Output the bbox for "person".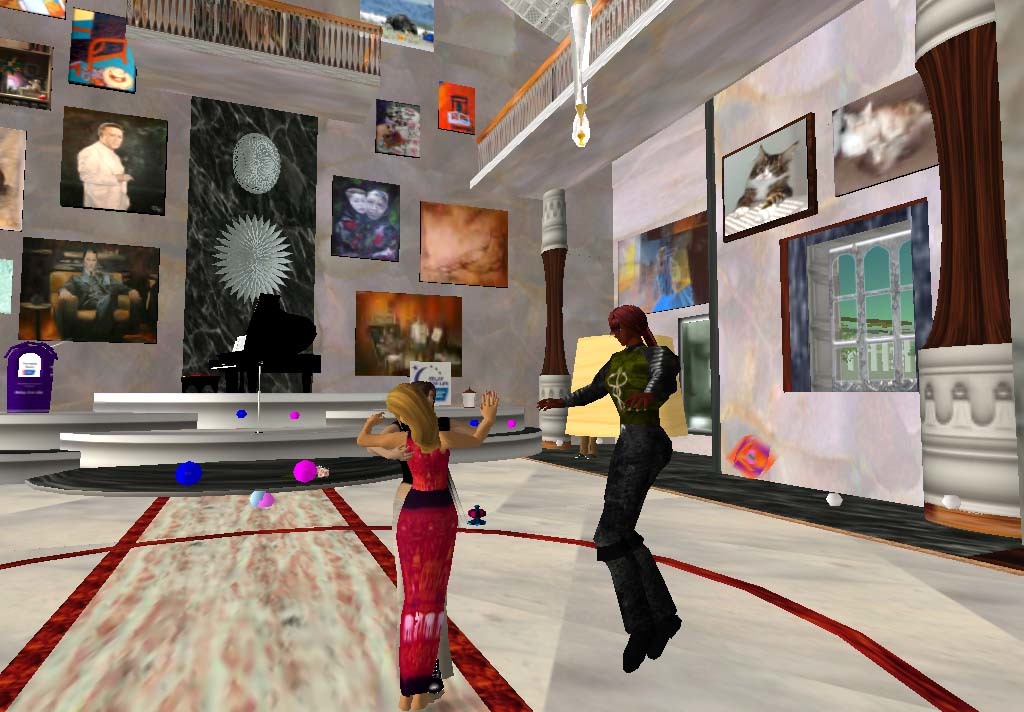
bbox(323, 182, 369, 255).
